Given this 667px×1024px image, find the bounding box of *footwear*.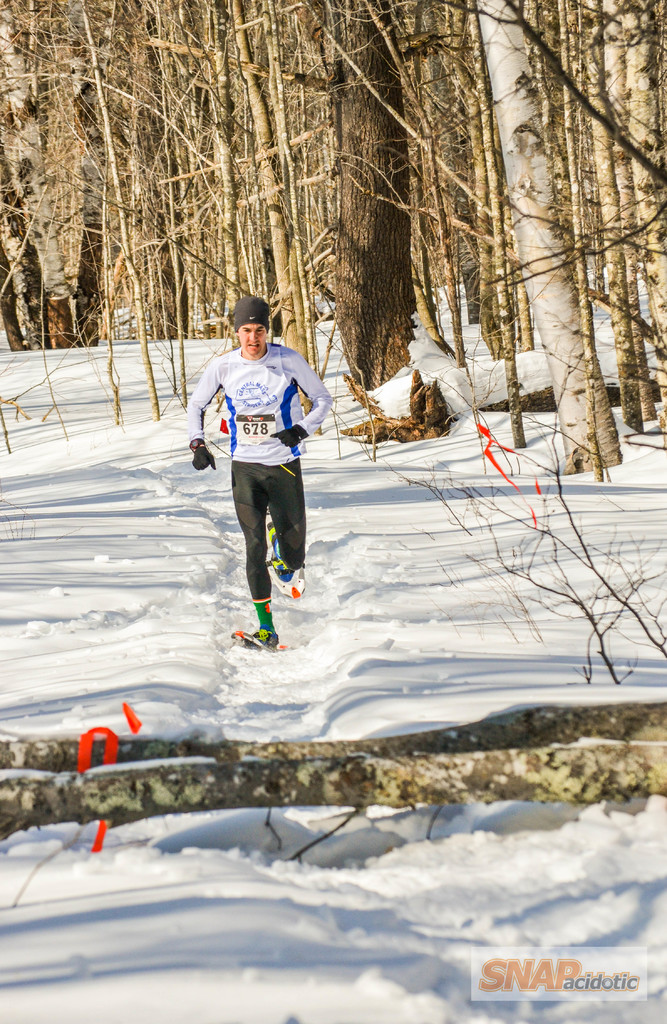
bbox=[239, 625, 270, 653].
